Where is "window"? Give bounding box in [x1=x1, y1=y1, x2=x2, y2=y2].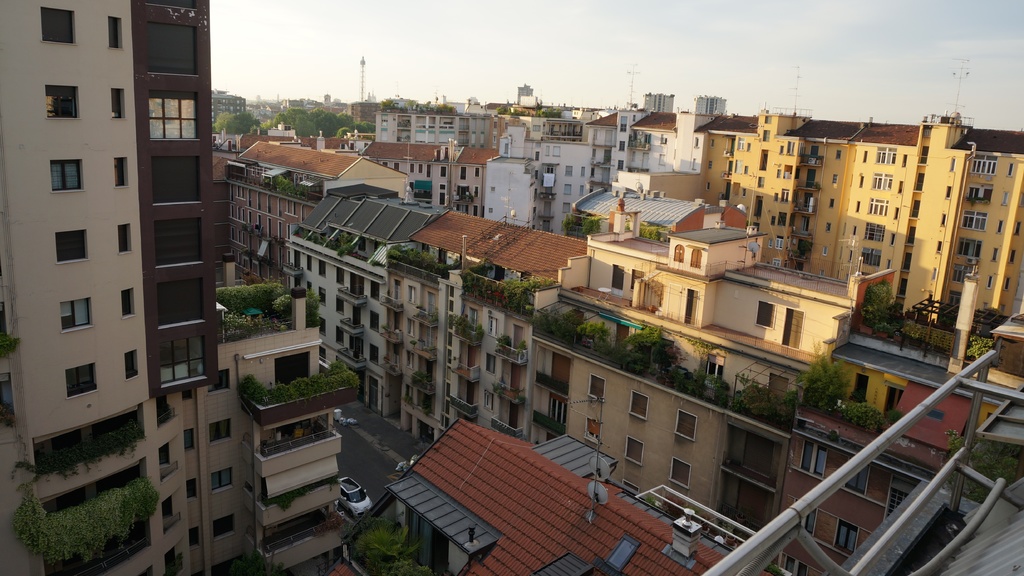
[x1=334, y1=265, x2=343, y2=286].
